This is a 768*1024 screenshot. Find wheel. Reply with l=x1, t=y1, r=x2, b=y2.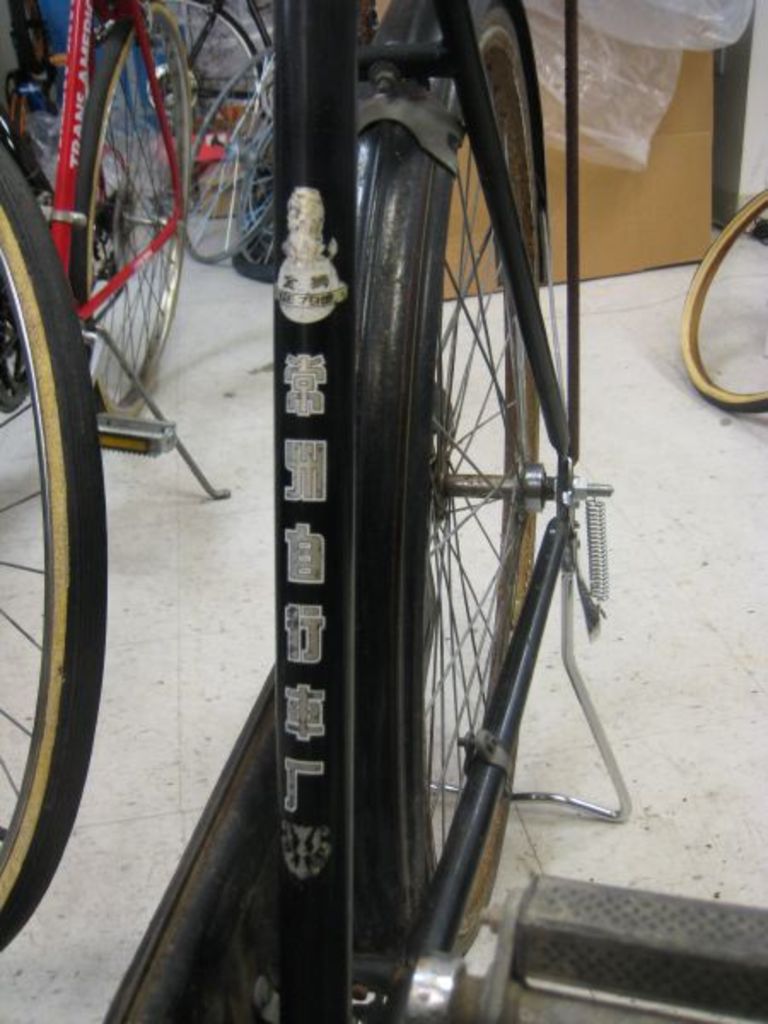
l=355, t=38, r=604, b=1023.
